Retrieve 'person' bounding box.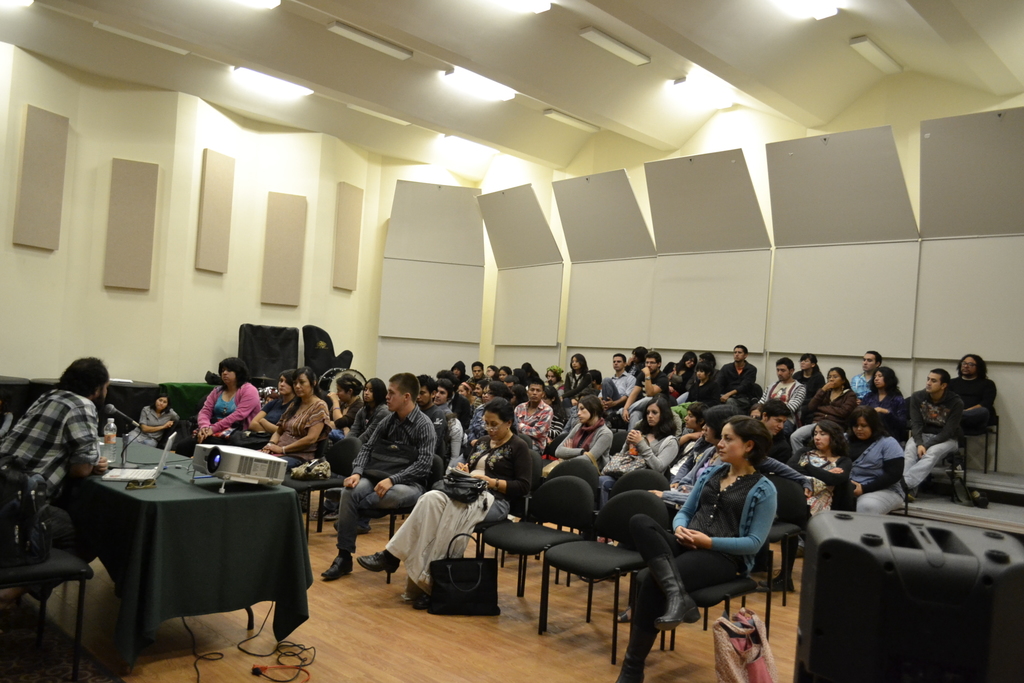
Bounding box: l=716, t=340, r=765, b=399.
